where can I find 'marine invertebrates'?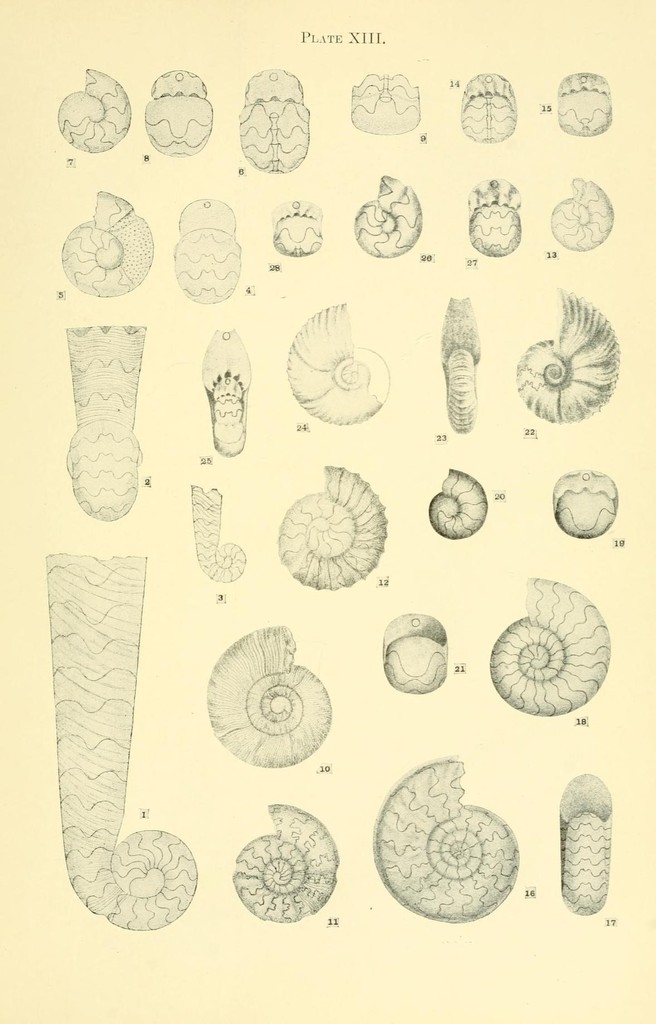
You can find it at Rect(266, 193, 332, 265).
